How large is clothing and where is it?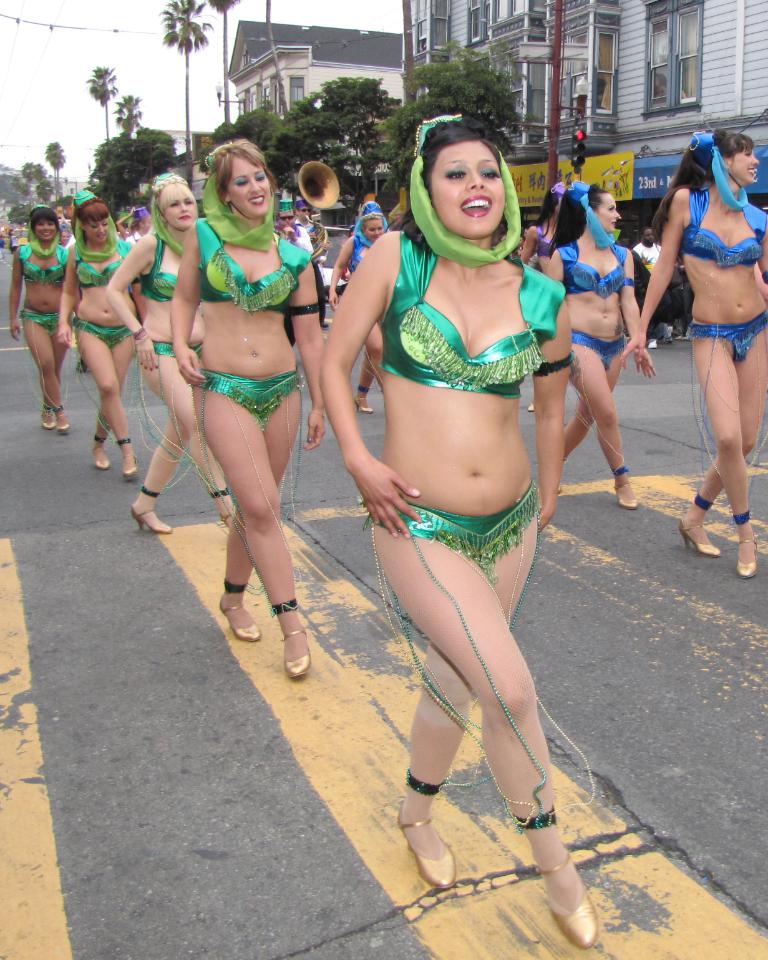
Bounding box: 66:240:139:354.
